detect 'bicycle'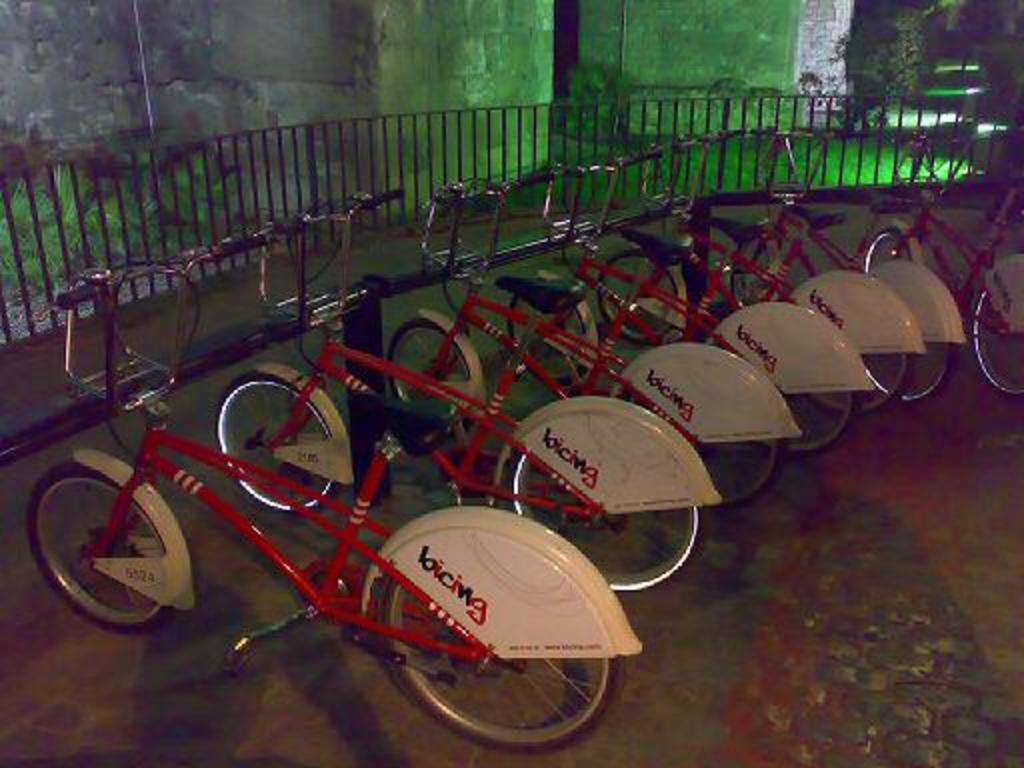
detection(790, 116, 968, 424)
